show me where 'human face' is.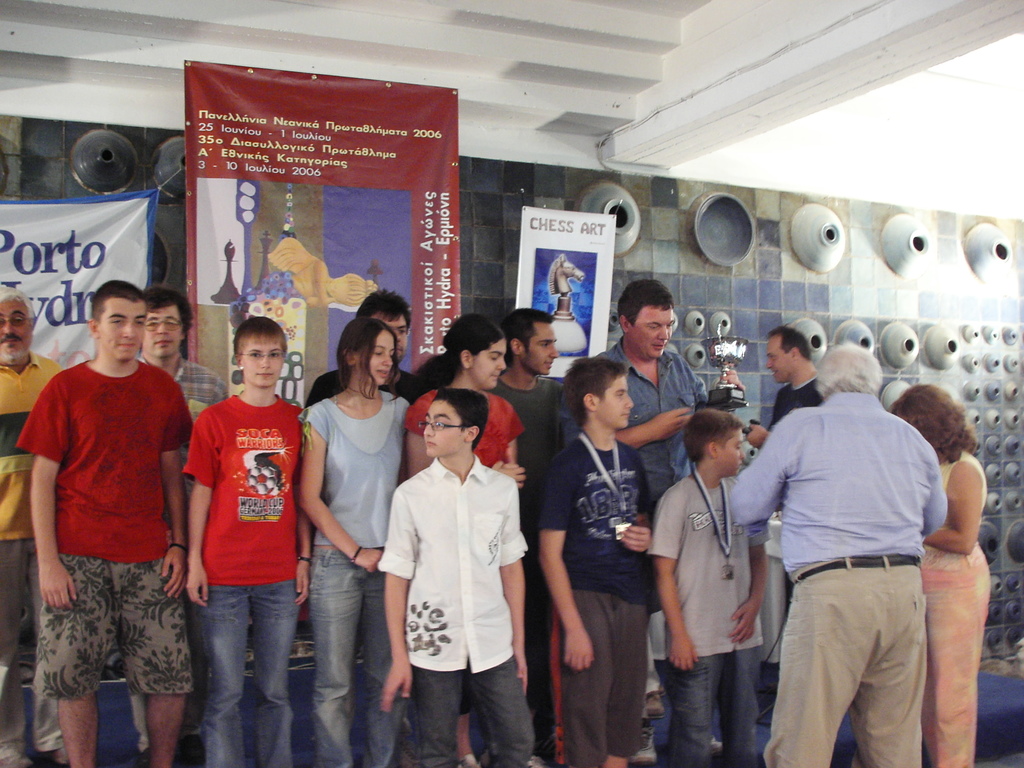
'human face' is at bbox(0, 294, 35, 359).
